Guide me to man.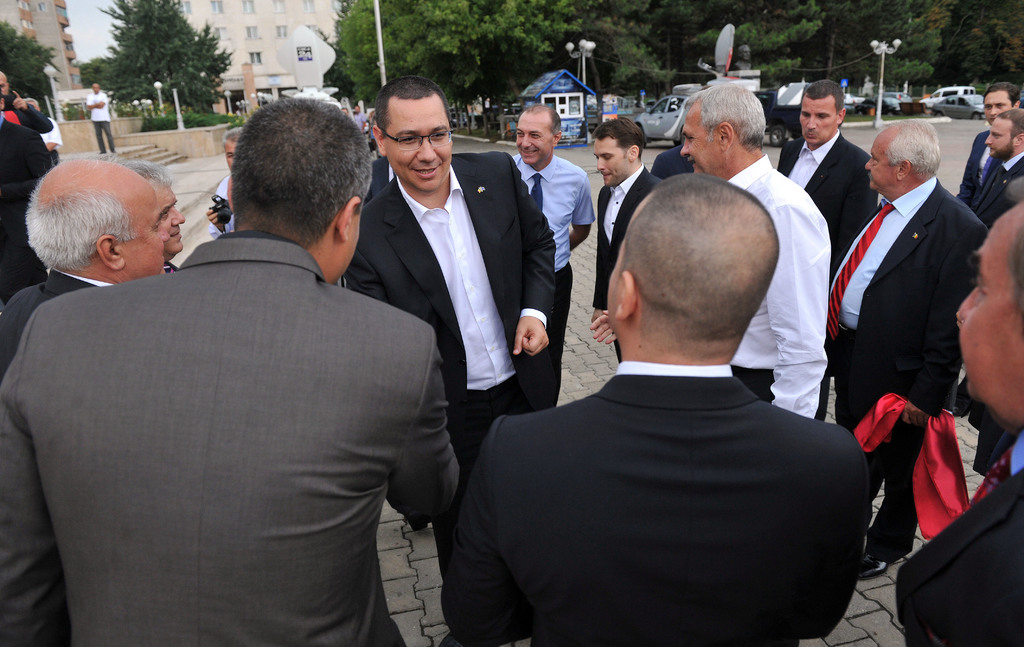
Guidance: x1=439, y1=173, x2=873, y2=646.
